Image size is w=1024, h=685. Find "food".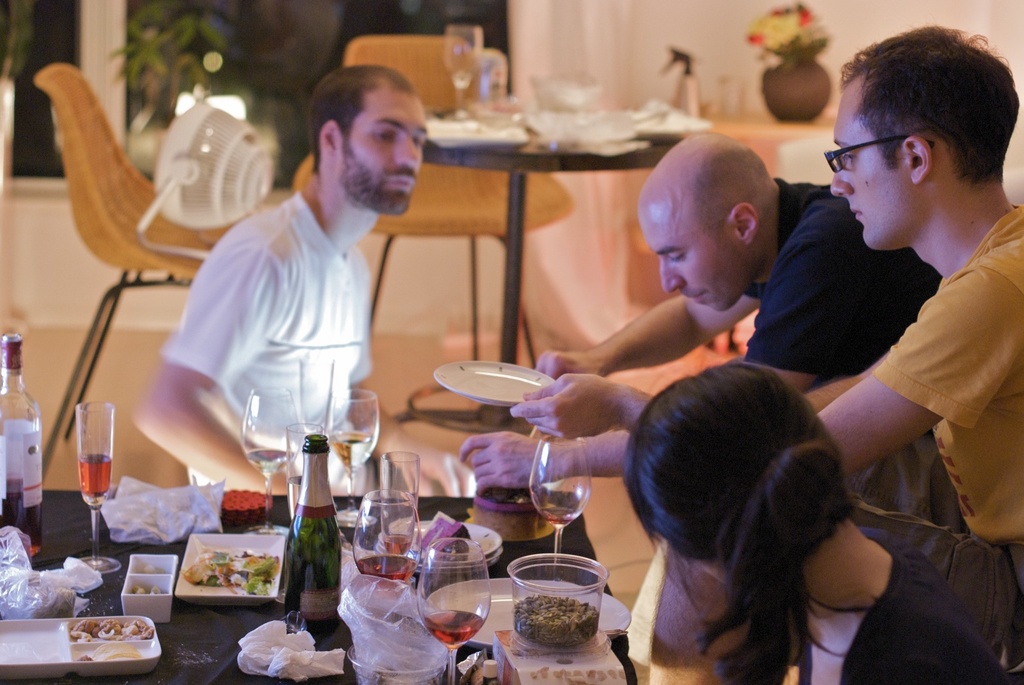
bbox=(189, 550, 280, 599).
